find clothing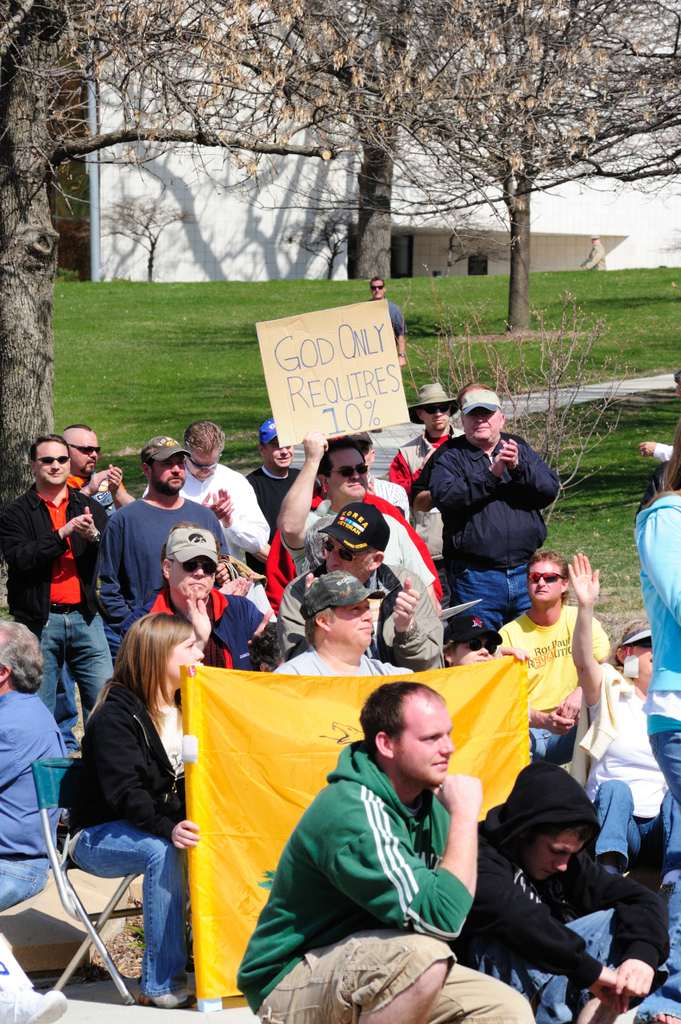
bbox=[0, 680, 76, 1011]
